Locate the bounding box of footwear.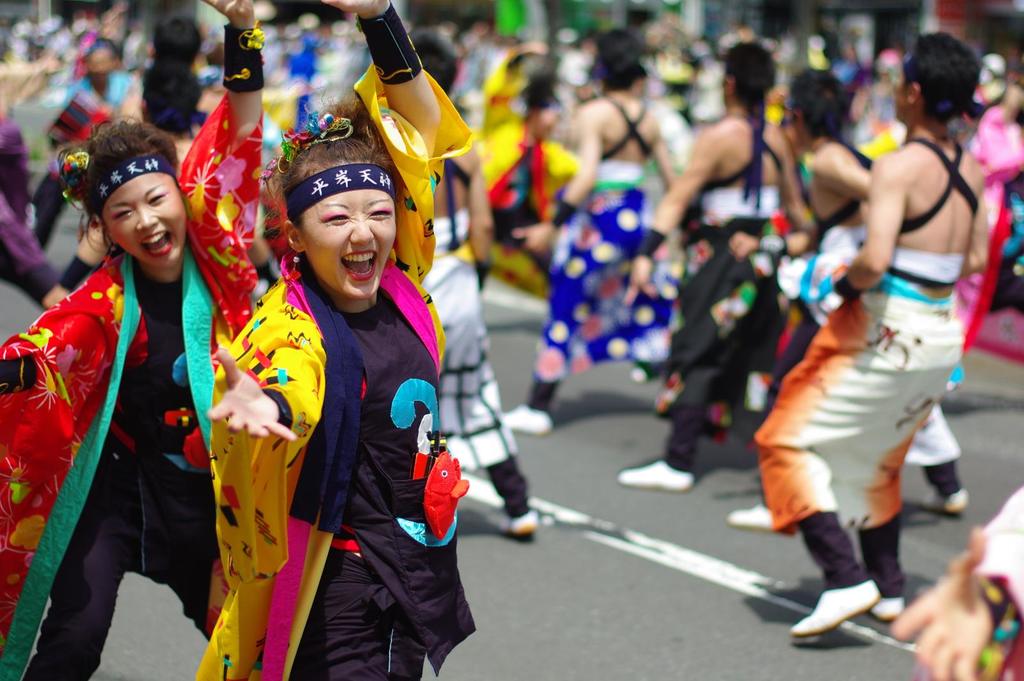
Bounding box: detection(618, 463, 700, 490).
